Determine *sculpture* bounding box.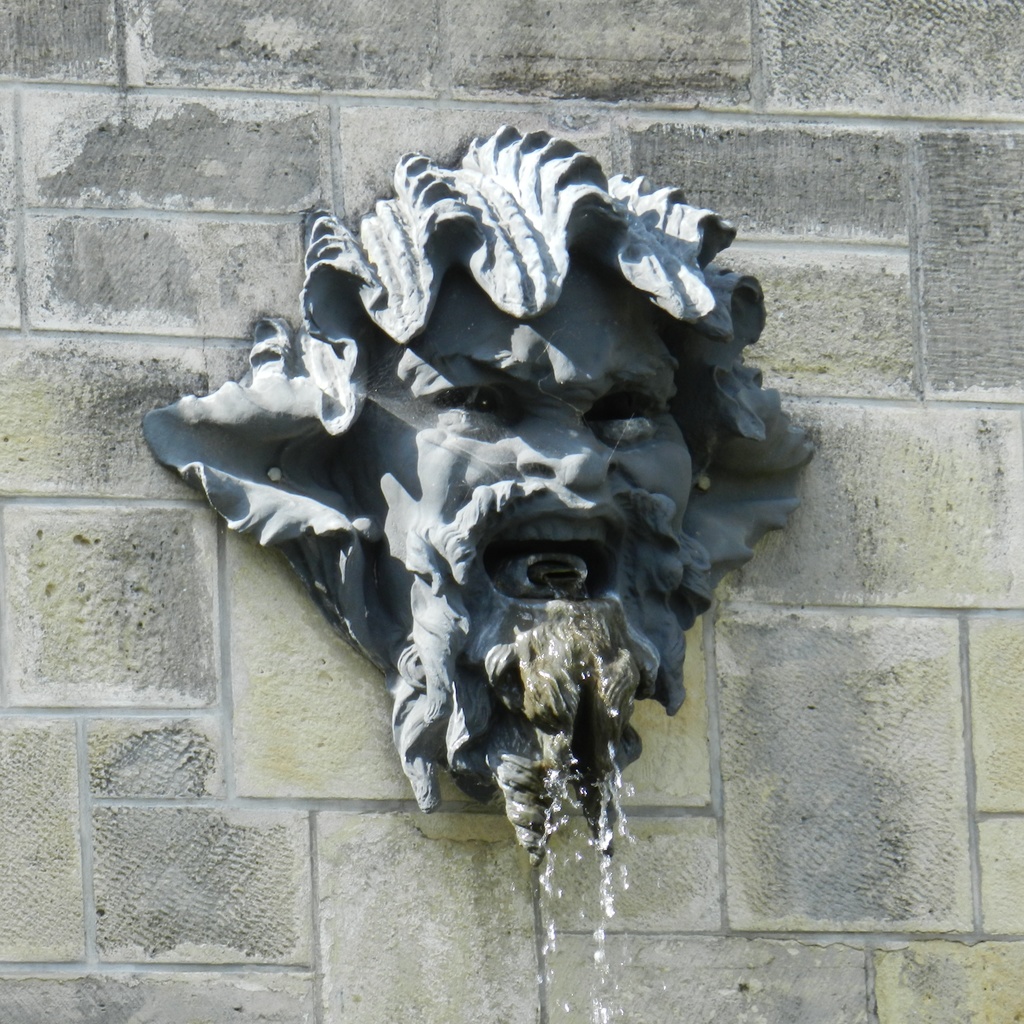
Determined: 184, 117, 822, 876.
